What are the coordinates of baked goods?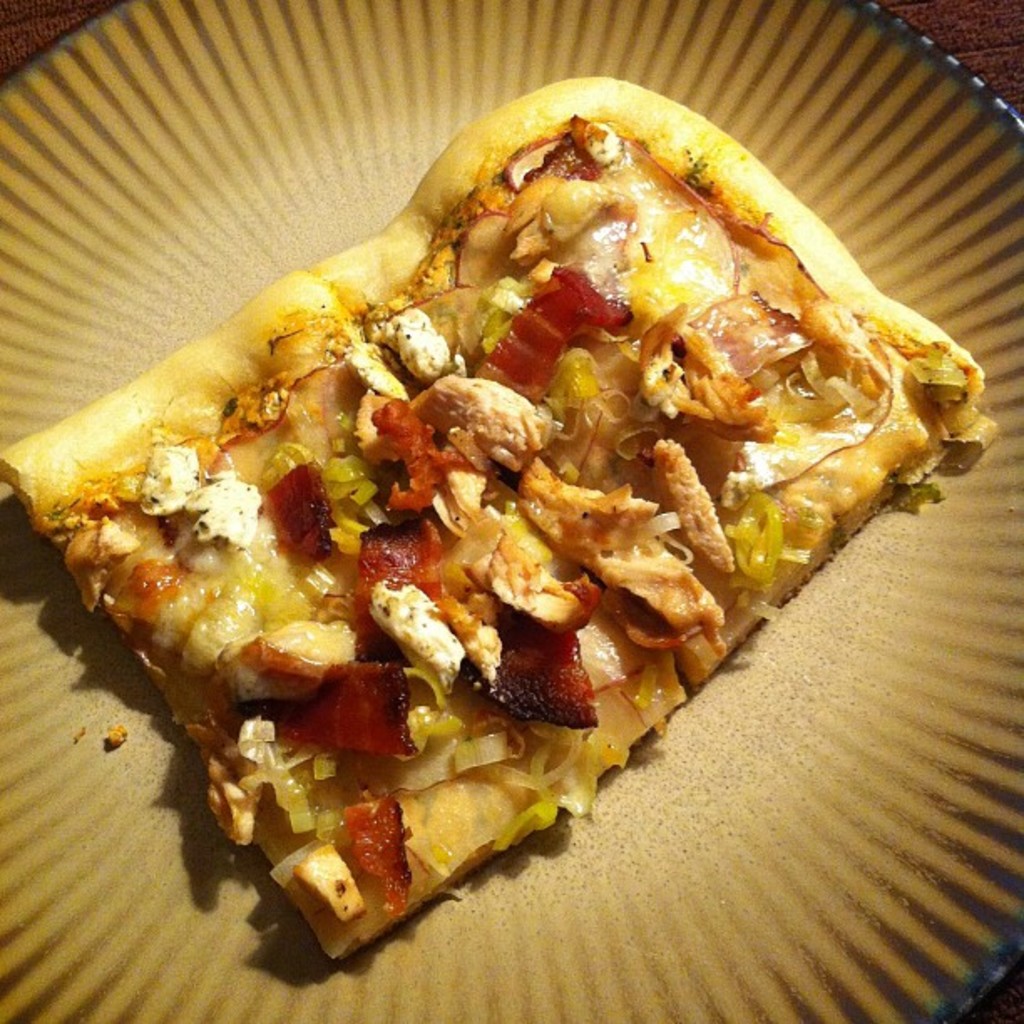
[x1=0, y1=70, x2=994, y2=970].
